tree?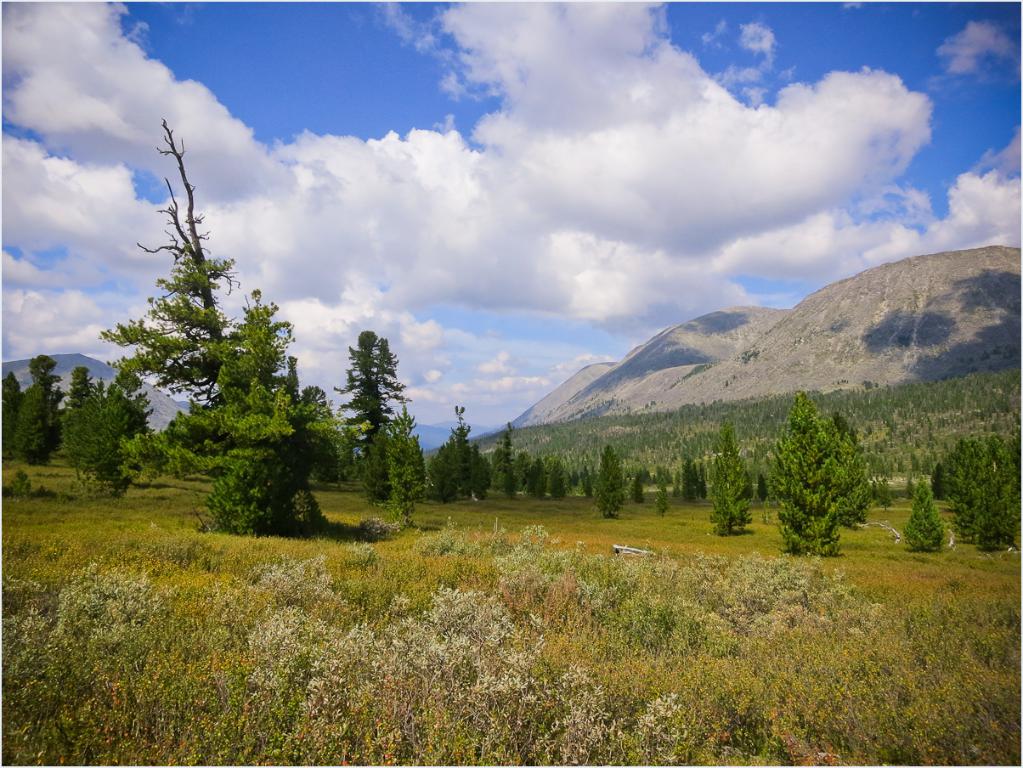
detection(773, 389, 839, 565)
